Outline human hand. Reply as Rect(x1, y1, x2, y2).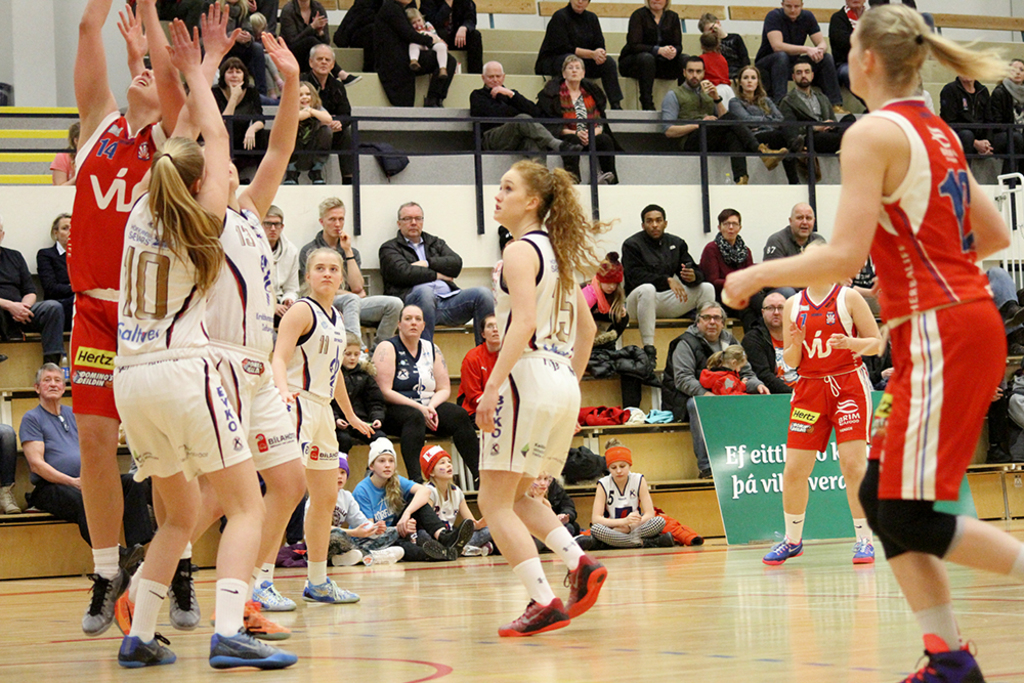
Rect(311, 11, 328, 32).
